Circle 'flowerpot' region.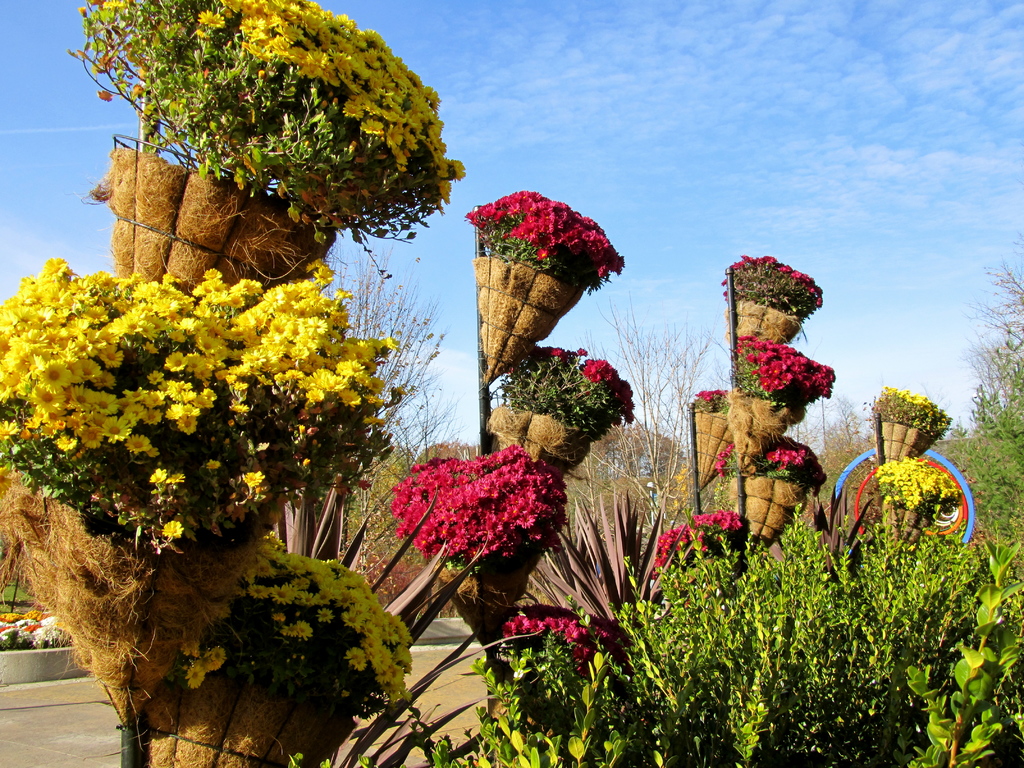
Region: Rect(468, 254, 586, 381).
